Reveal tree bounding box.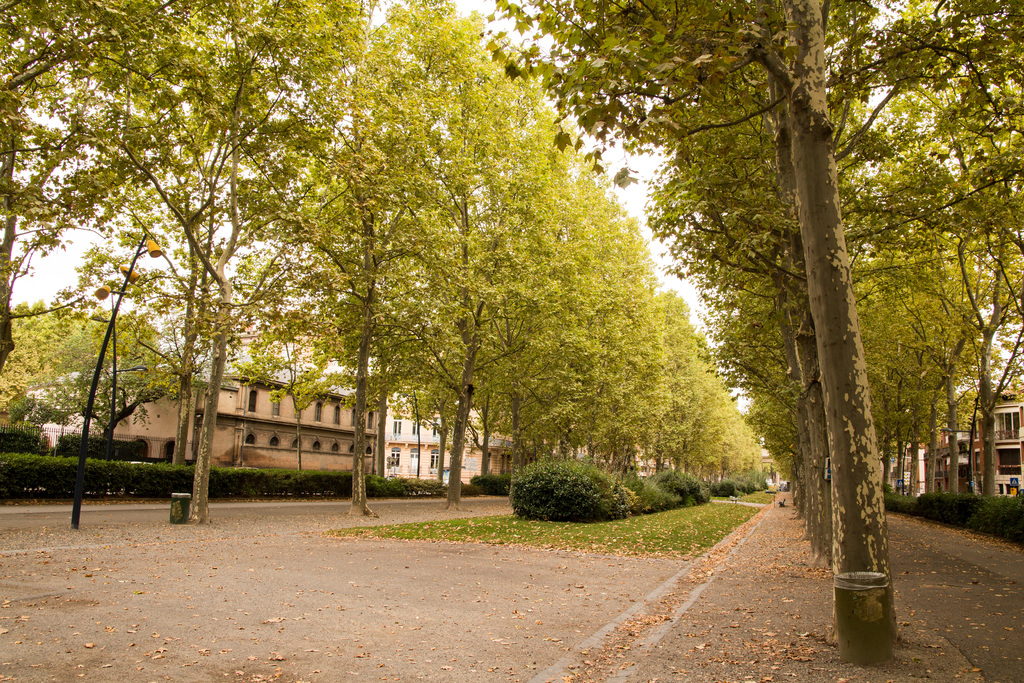
Revealed: (left=16, top=309, right=186, bottom=453).
